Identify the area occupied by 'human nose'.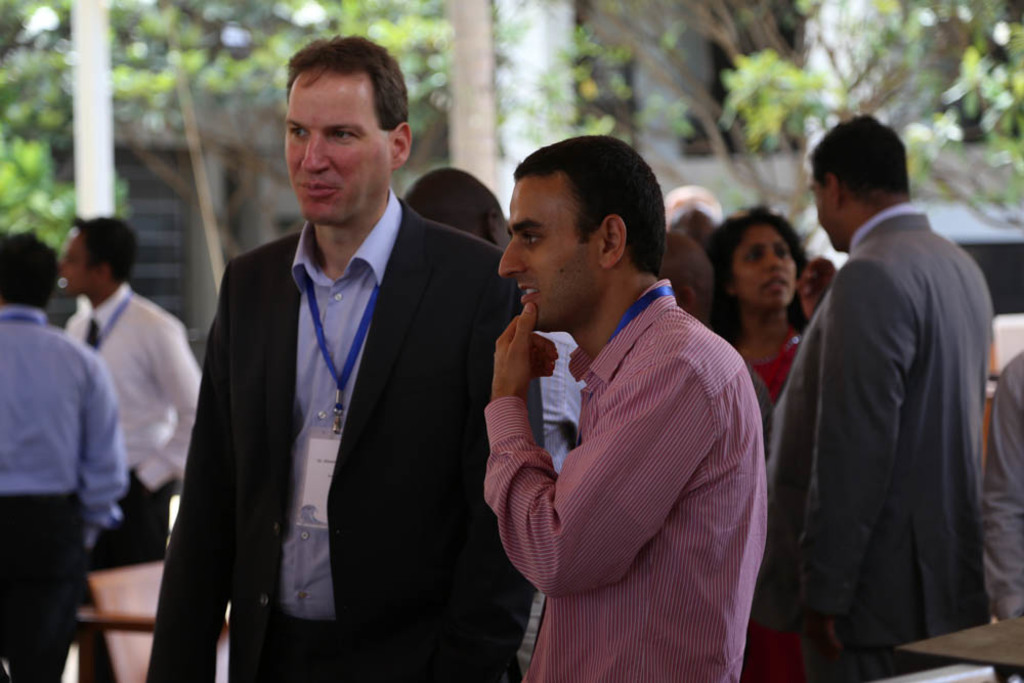
Area: left=301, top=129, right=328, bottom=169.
